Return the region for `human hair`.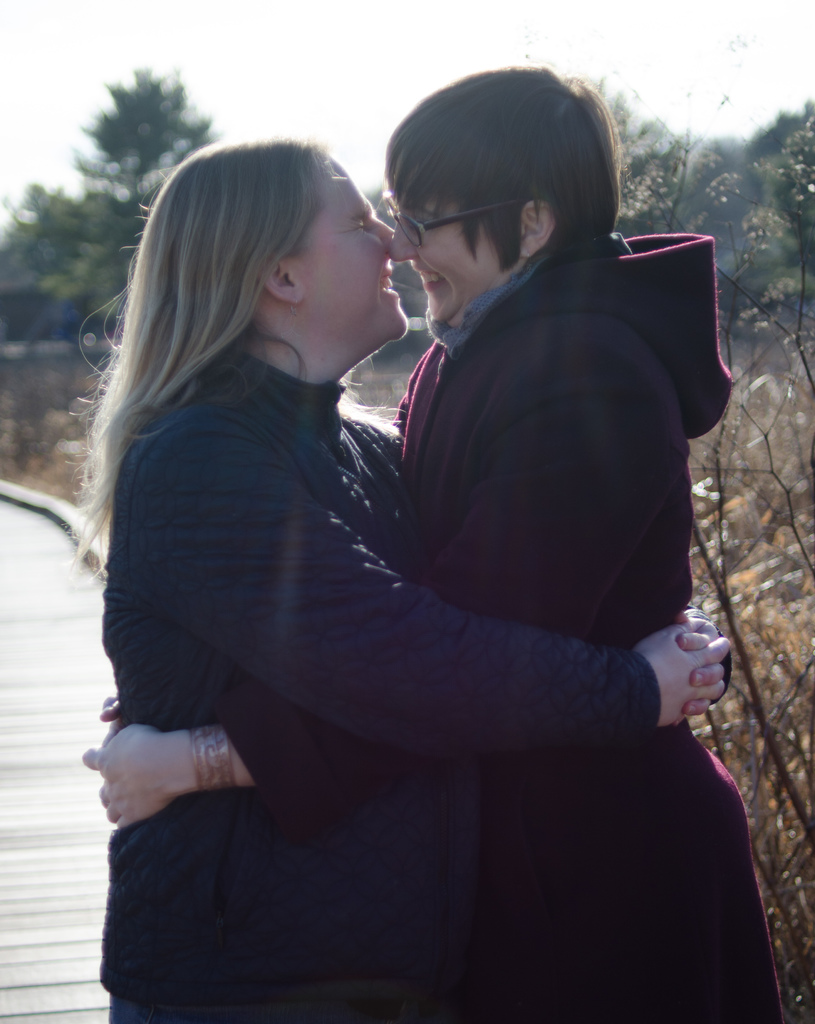
x1=55, y1=130, x2=328, y2=590.
